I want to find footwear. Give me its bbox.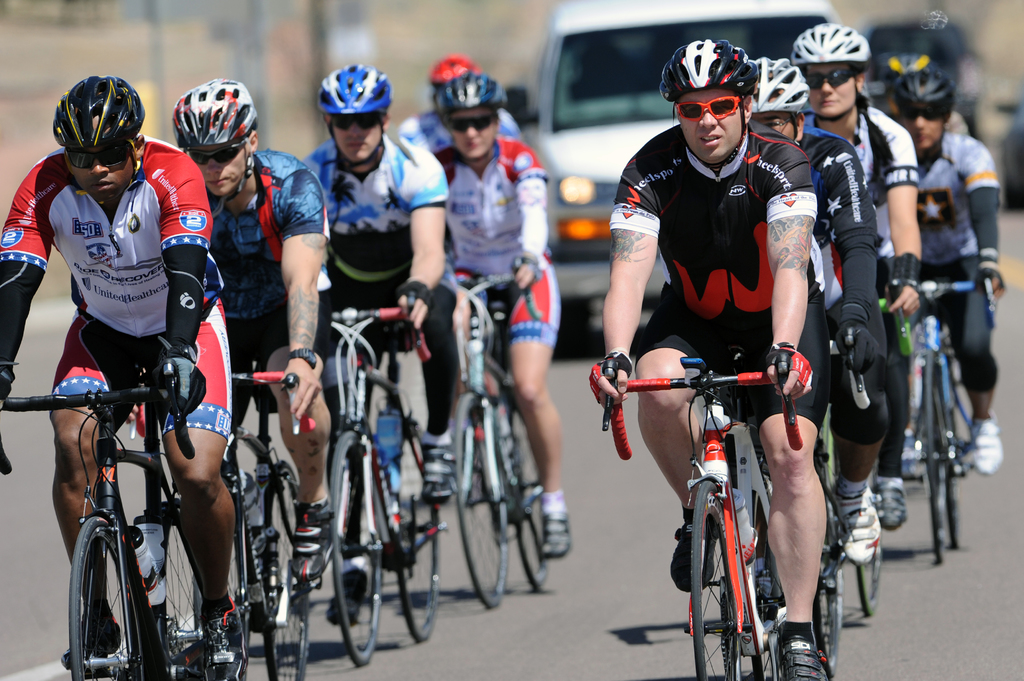
<region>540, 515, 573, 556</region>.
